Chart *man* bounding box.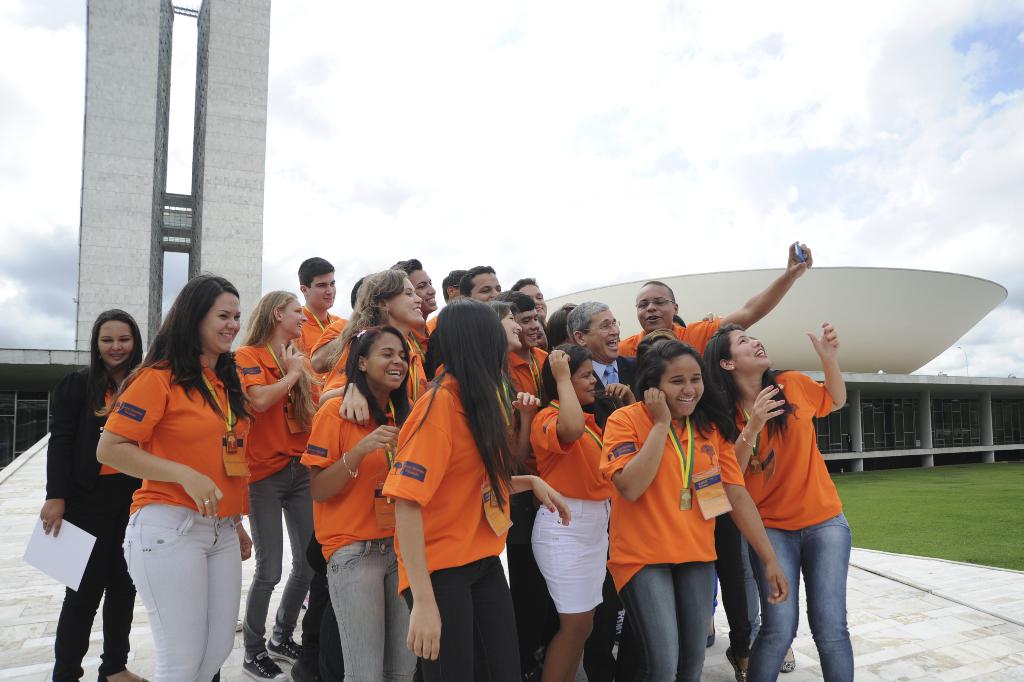
Charted: Rect(293, 253, 348, 407).
